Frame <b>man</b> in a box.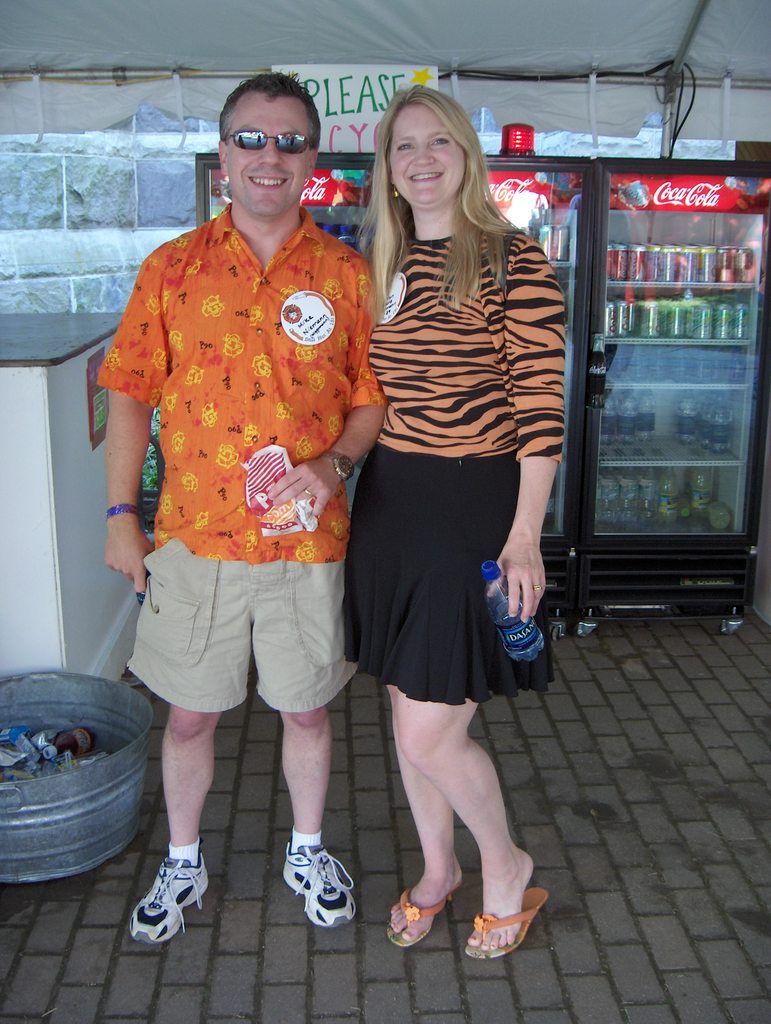
pyautogui.locateOnScreen(97, 58, 389, 925).
